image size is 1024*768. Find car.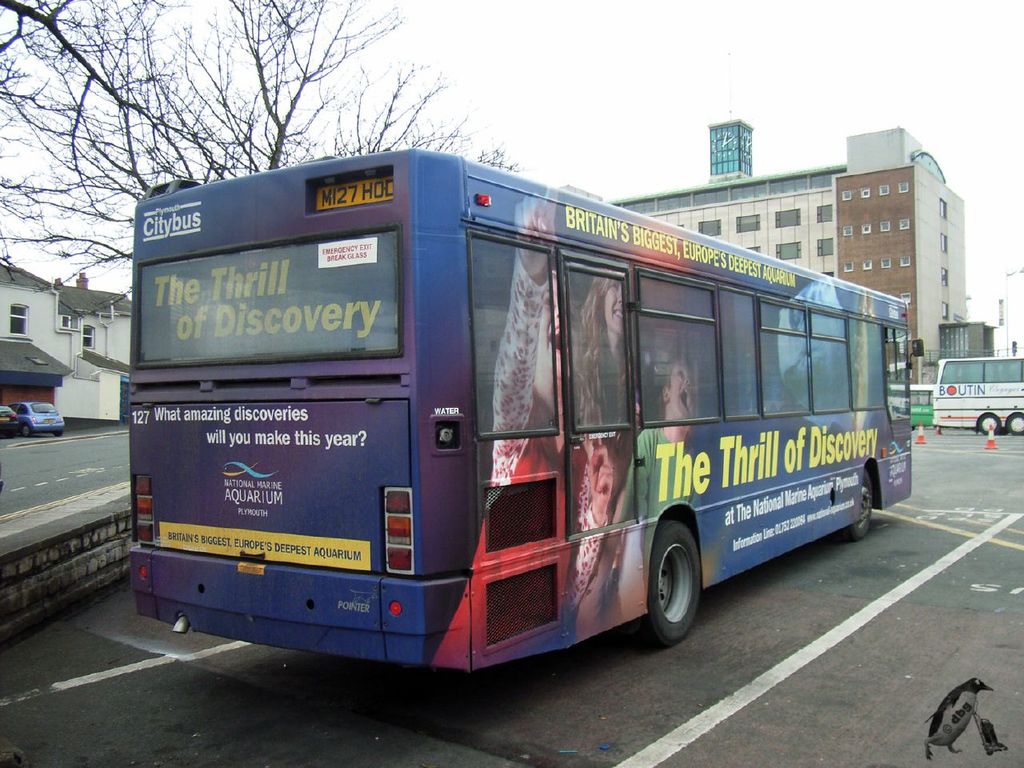
0,405,22,439.
